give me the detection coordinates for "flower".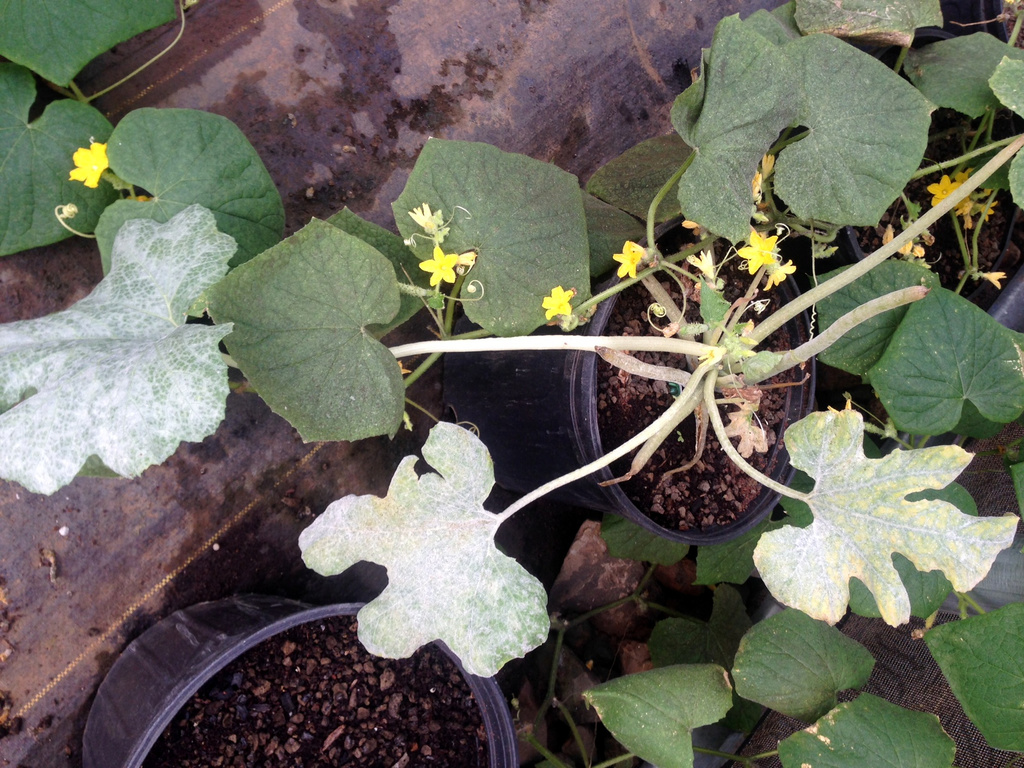
<region>543, 285, 572, 317</region>.
